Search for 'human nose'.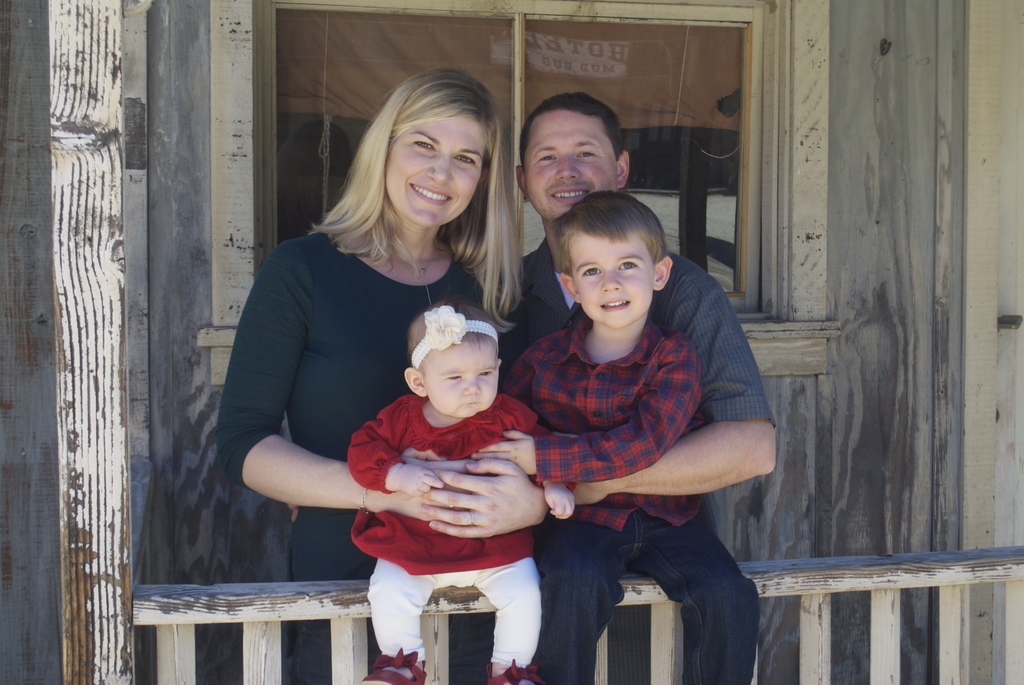
Found at {"x1": 557, "y1": 159, "x2": 579, "y2": 179}.
